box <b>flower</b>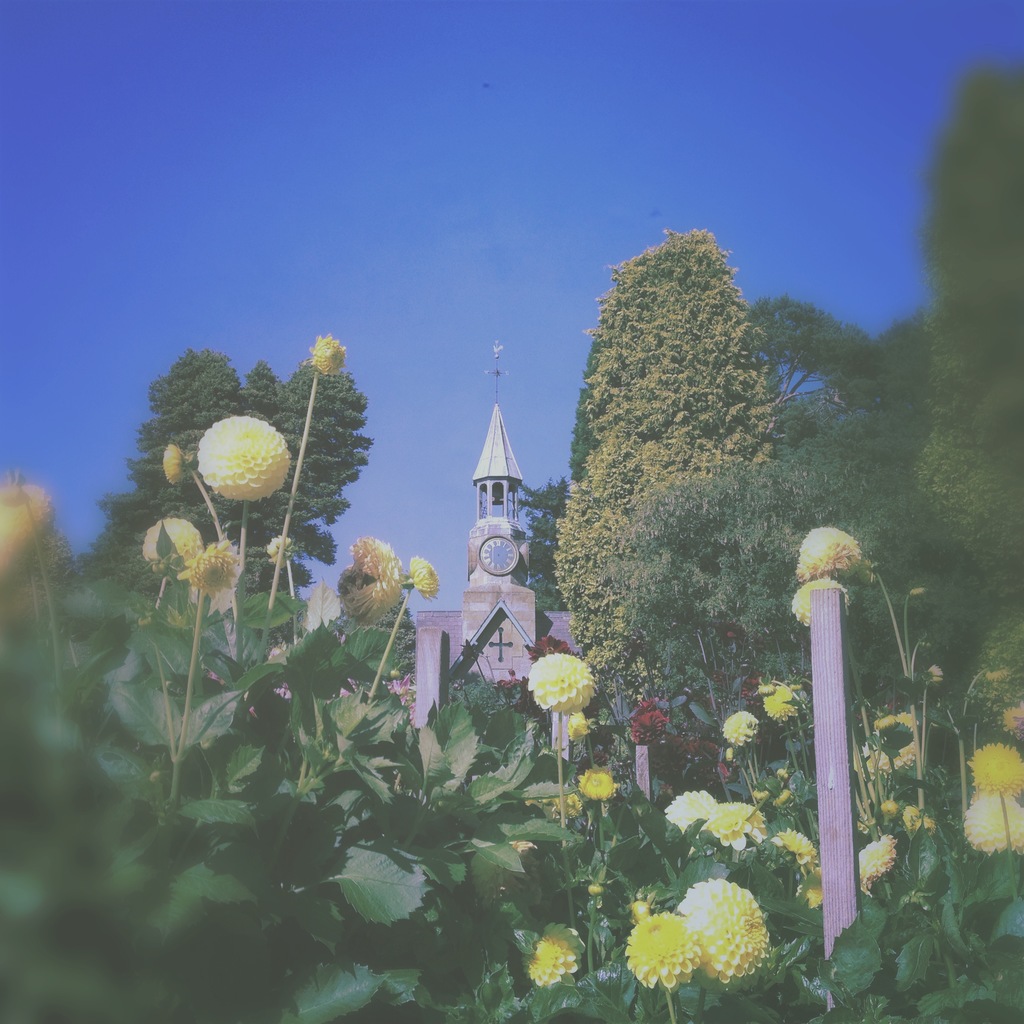
l=265, t=534, r=292, b=574
